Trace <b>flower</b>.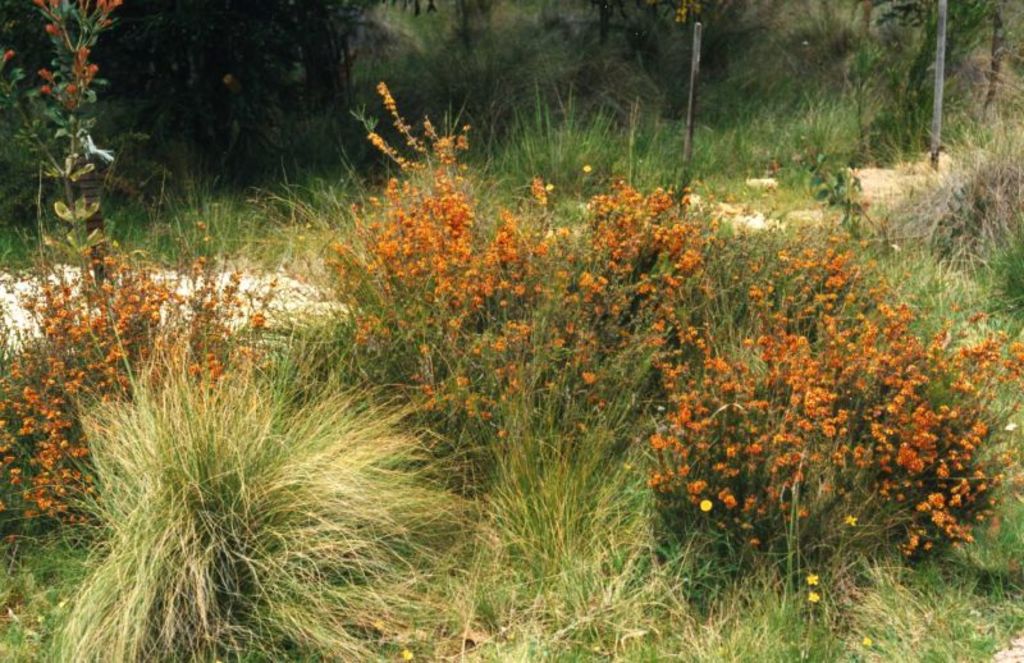
Traced to {"x1": 806, "y1": 582, "x2": 823, "y2": 607}.
